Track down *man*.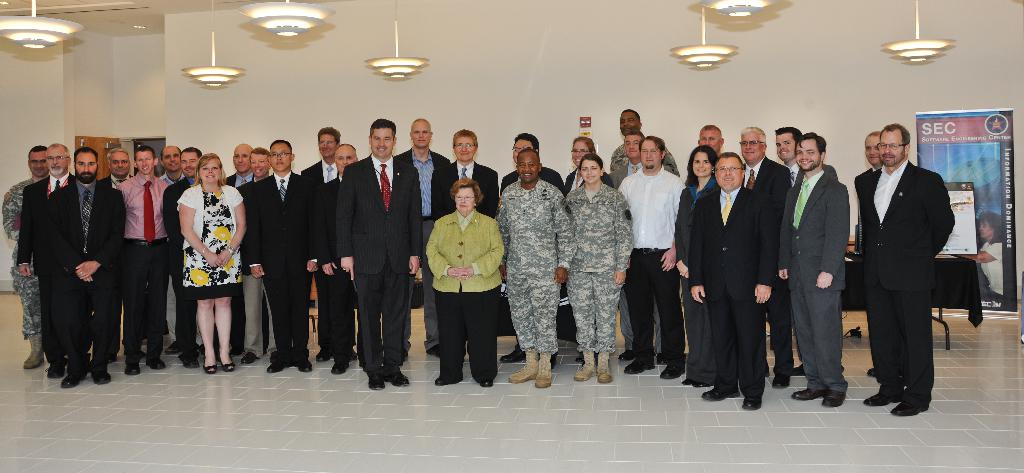
Tracked to Rect(161, 149, 226, 368).
